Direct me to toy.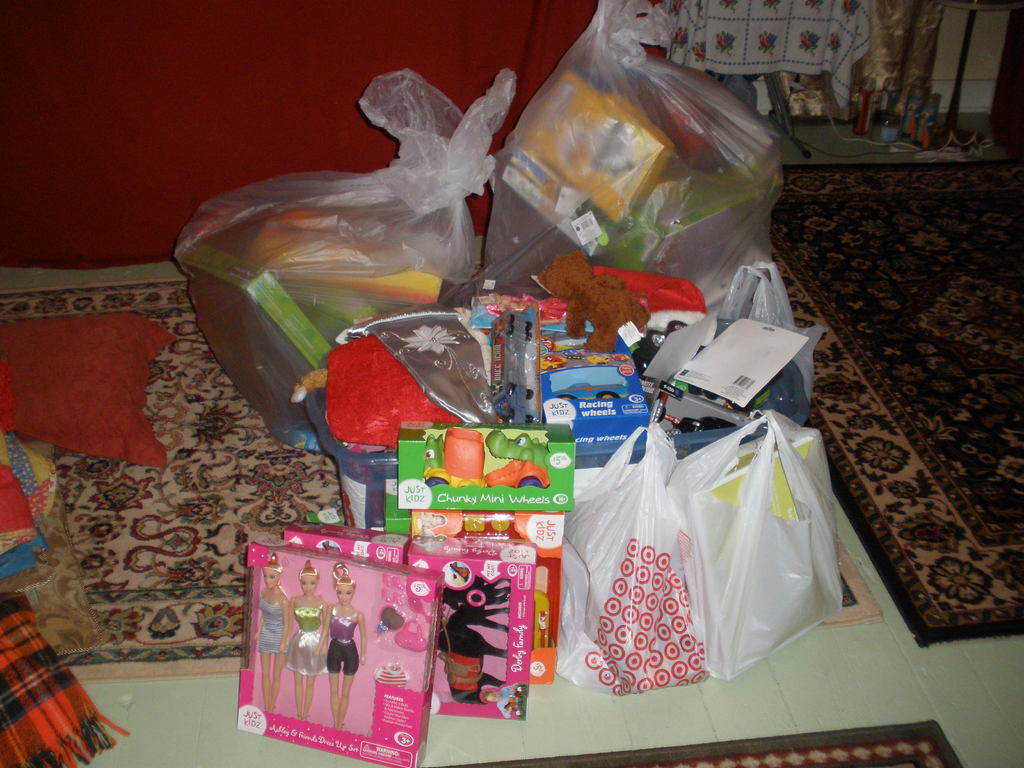
Direction: 289,563,330,724.
